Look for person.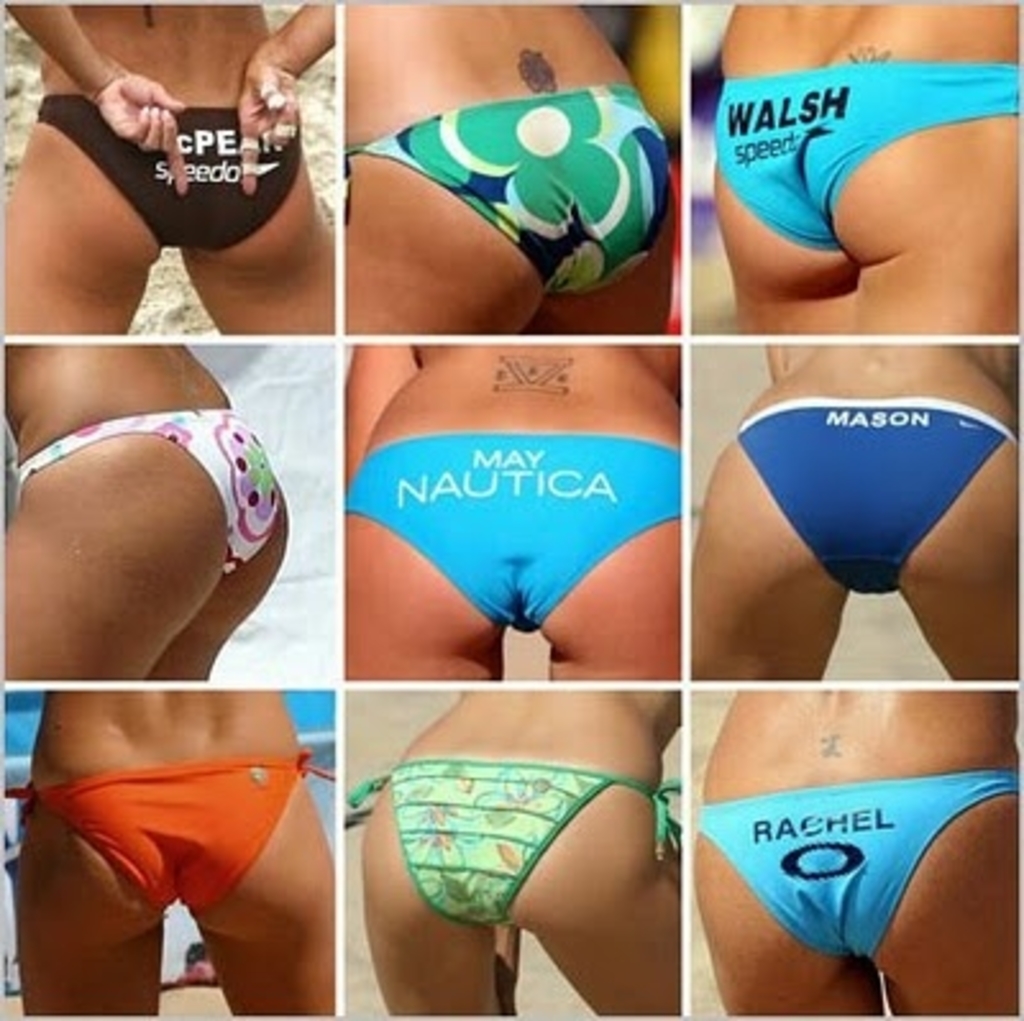
Found: [10,683,338,1018].
